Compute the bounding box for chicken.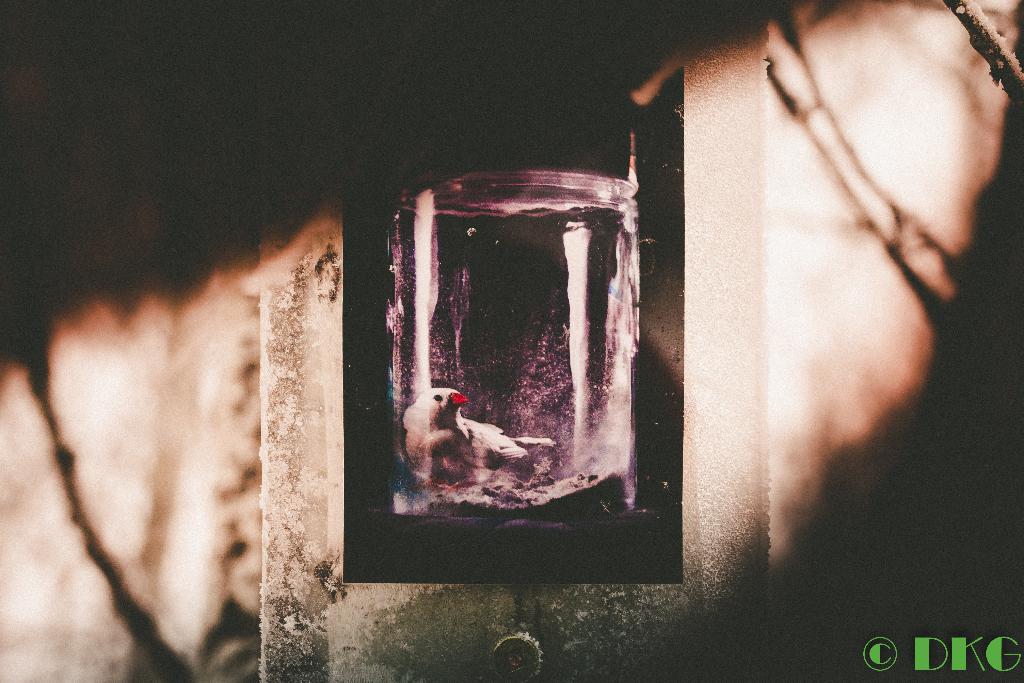
l=404, t=385, r=554, b=485.
